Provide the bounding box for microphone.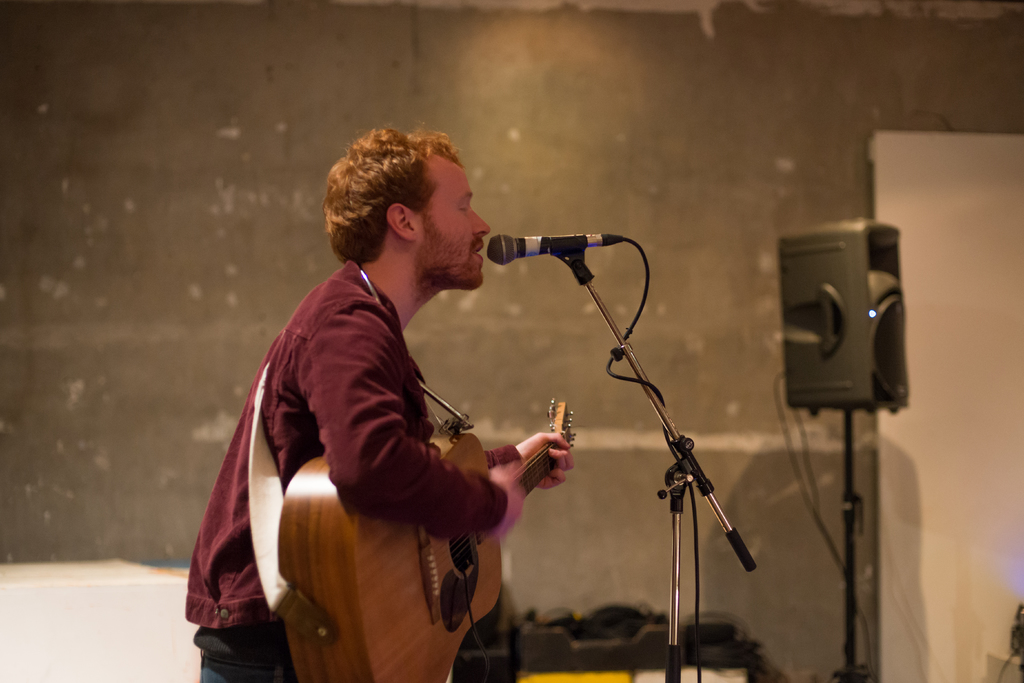
box=[479, 225, 624, 268].
